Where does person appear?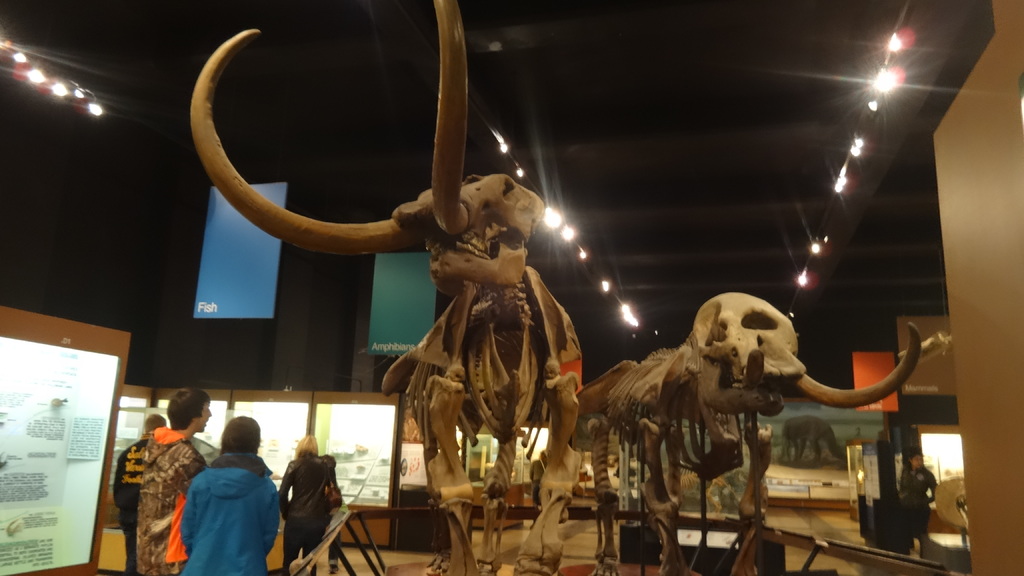
Appears at left=306, top=450, right=344, bottom=575.
